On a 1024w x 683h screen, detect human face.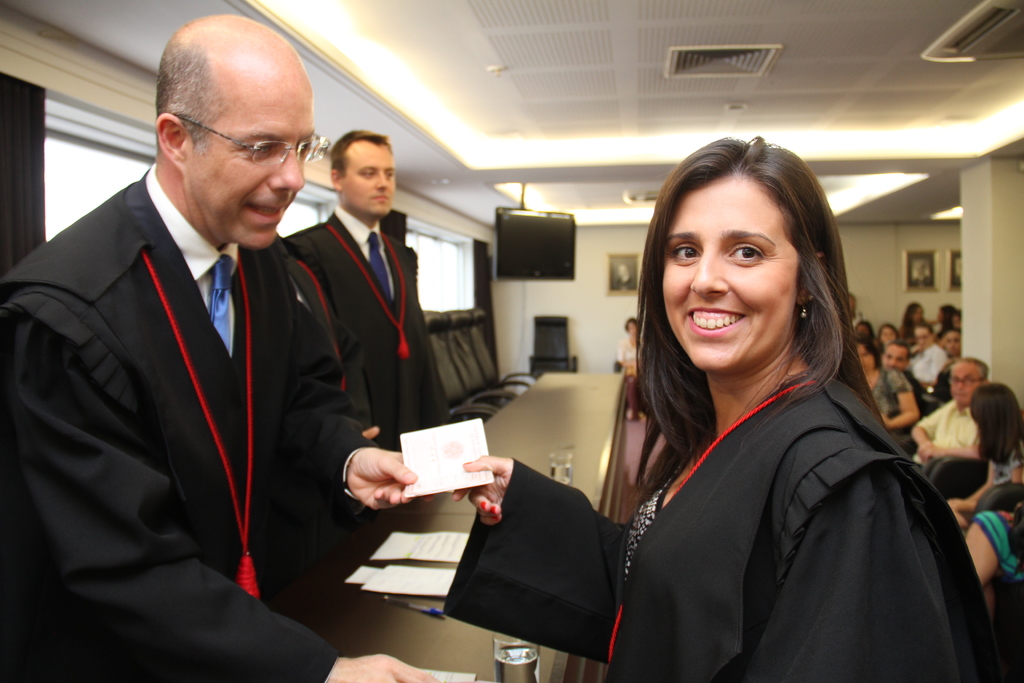
<bbox>341, 144, 397, 214</bbox>.
